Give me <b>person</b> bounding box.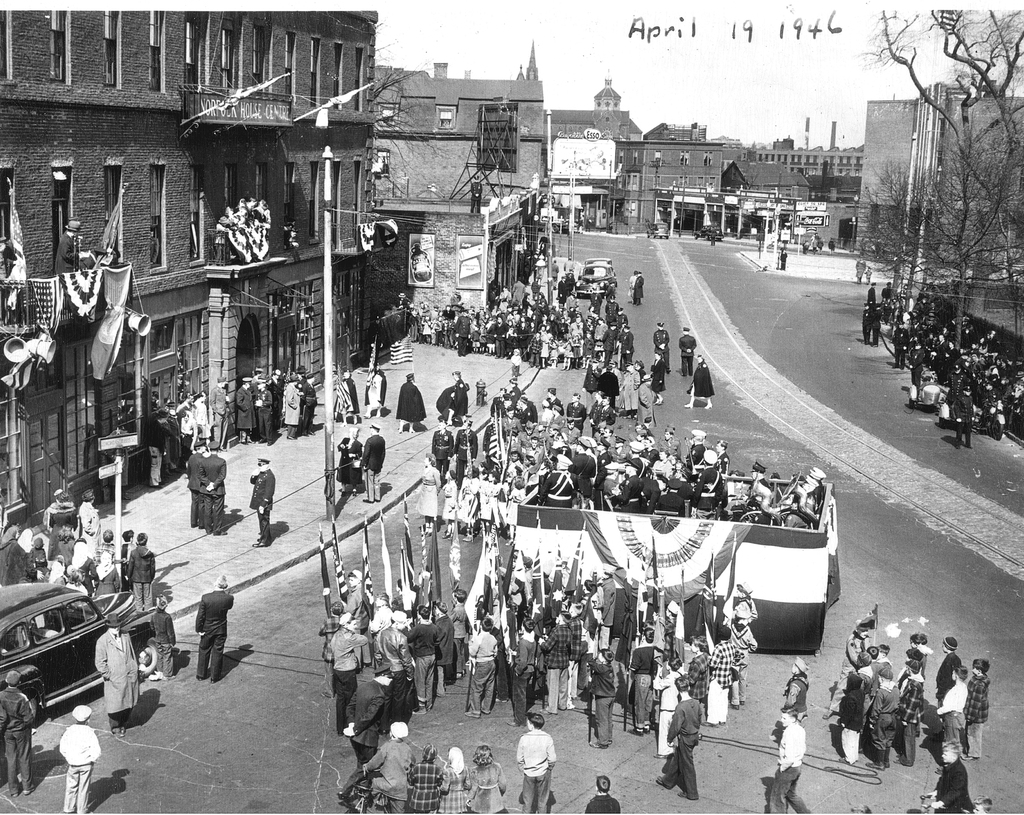
[x1=247, y1=456, x2=276, y2=553].
